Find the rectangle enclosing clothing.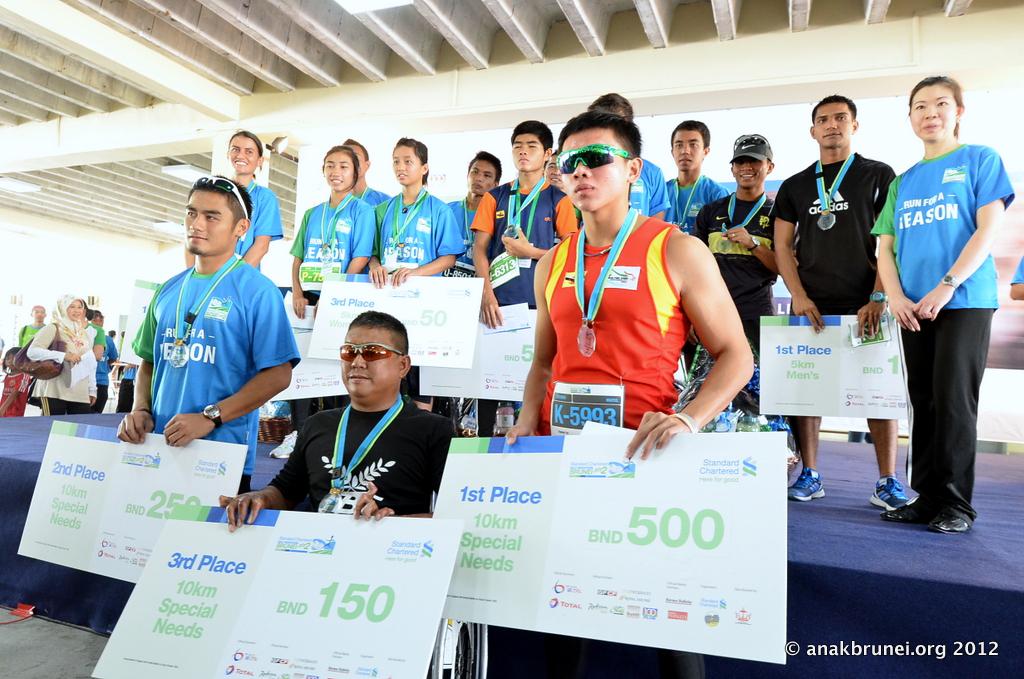
(30,316,94,415).
